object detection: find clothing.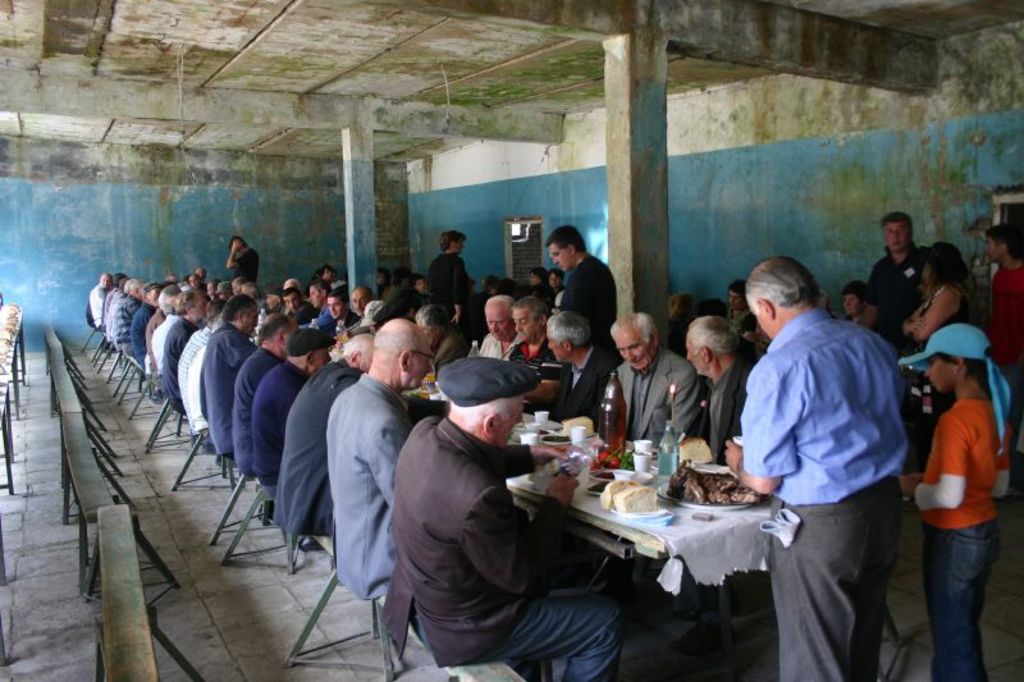
BBox(604, 342, 703, 453).
